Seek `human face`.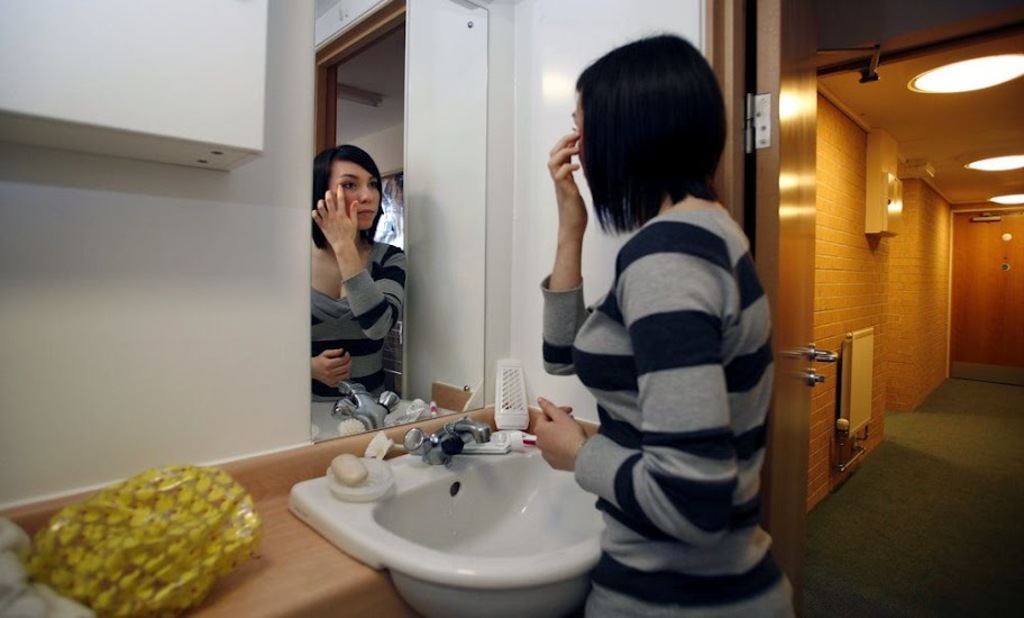
(left=327, top=160, right=382, bottom=231).
